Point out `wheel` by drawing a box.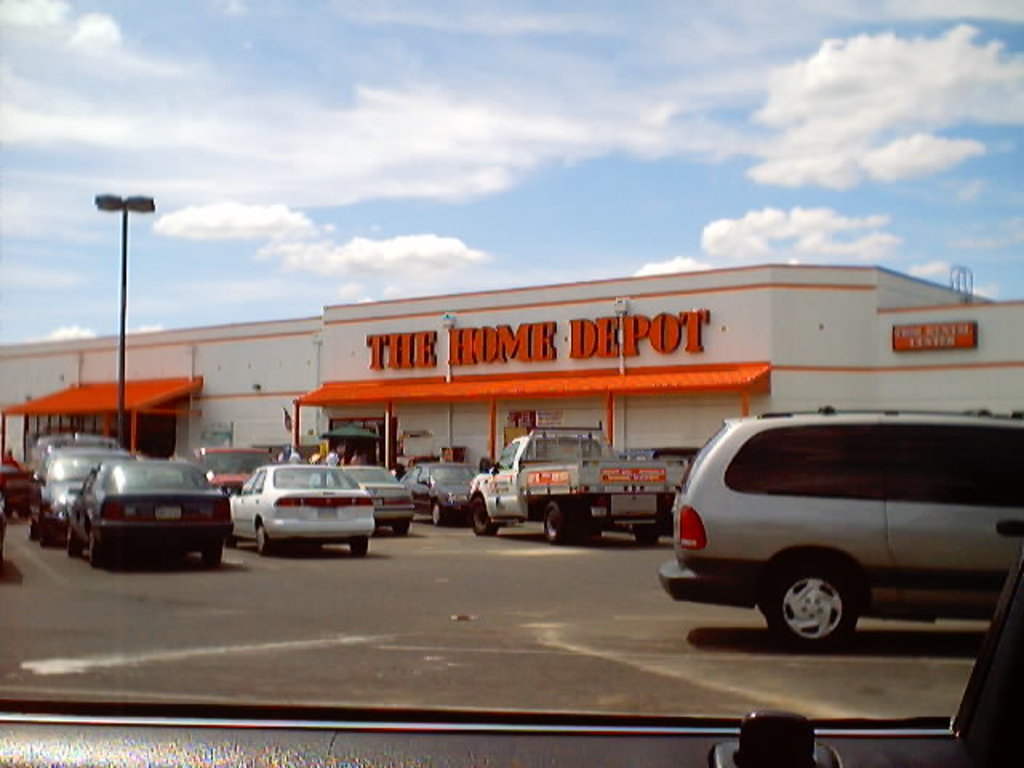
{"left": 466, "top": 493, "right": 502, "bottom": 538}.
